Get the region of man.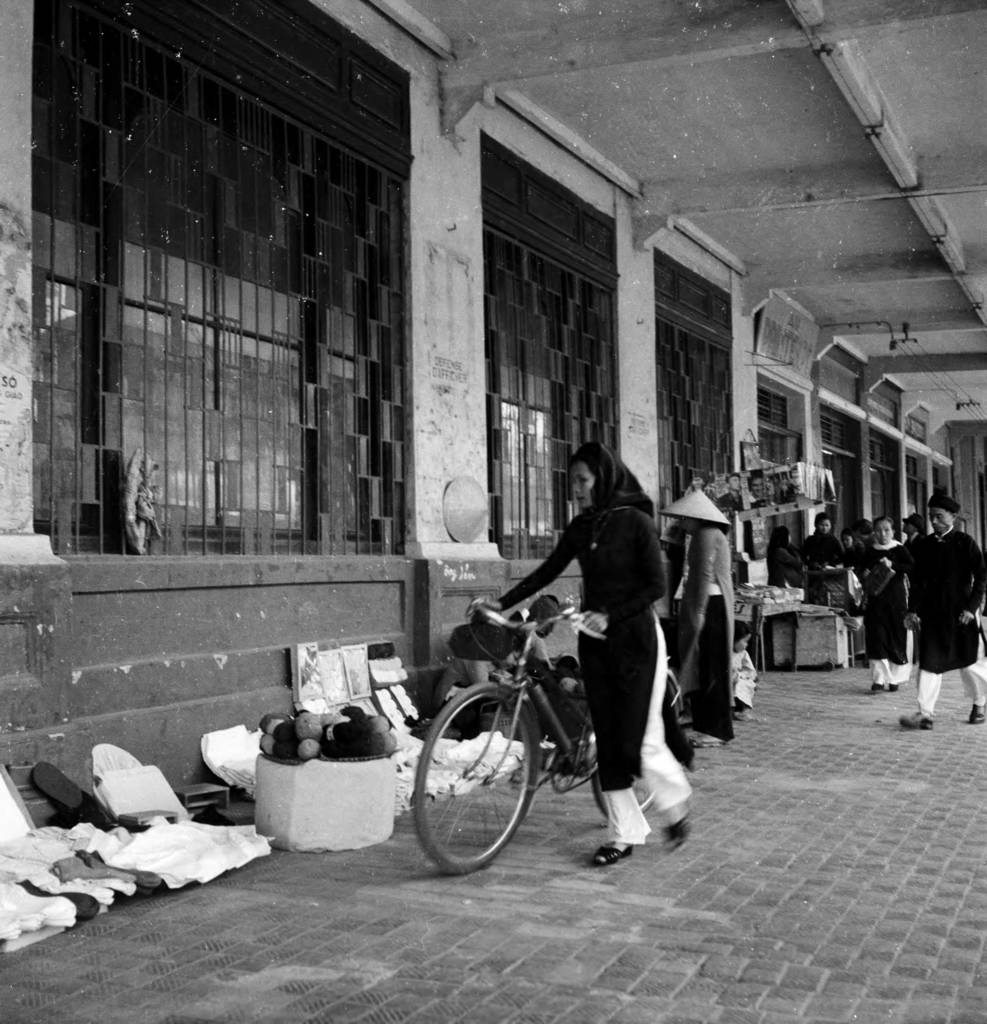
box(895, 499, 986, 730).
